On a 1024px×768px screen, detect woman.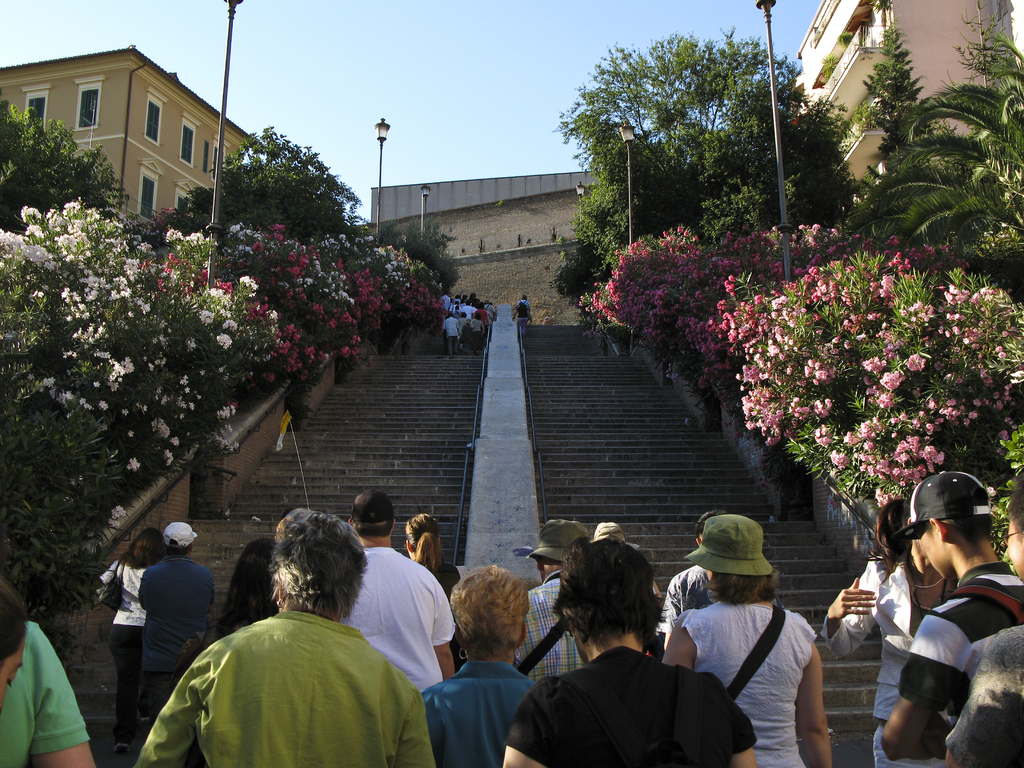
<region>510, 299, 530, 337</region>.
